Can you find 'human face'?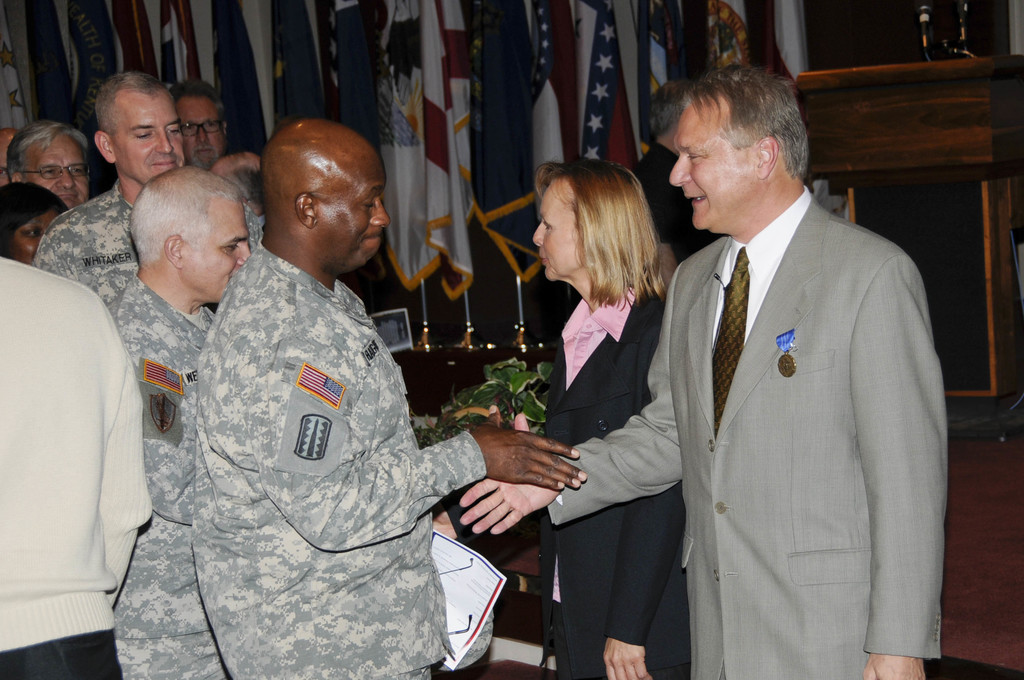
Yes, bounding box: <bbox>114, 93, 189, 187</bbox>.
